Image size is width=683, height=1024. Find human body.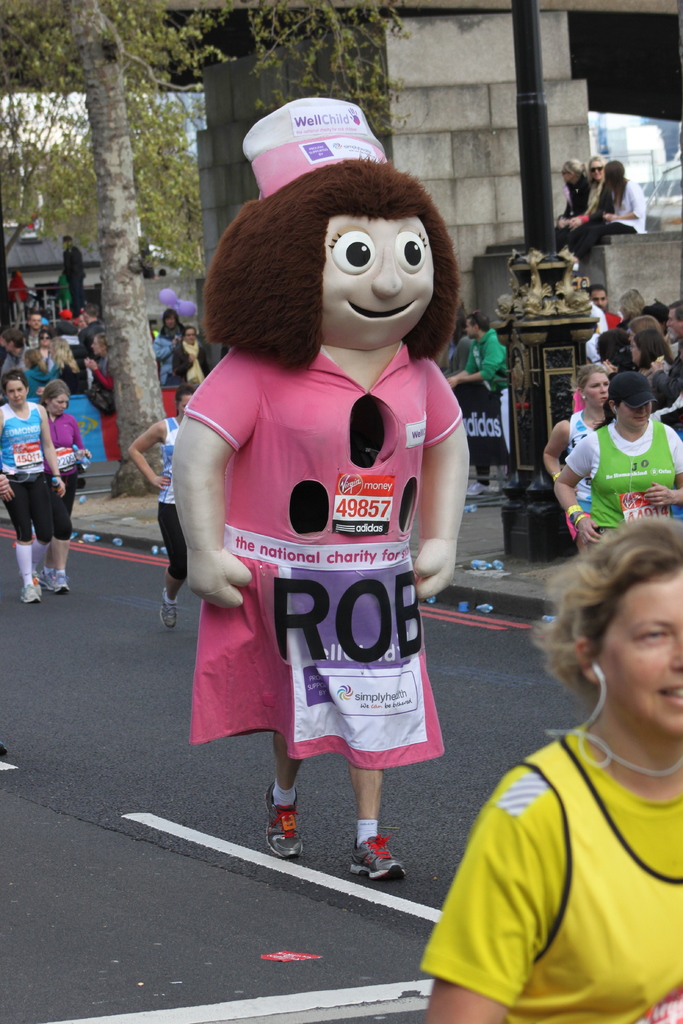
x1=561, y1=159, x2=605, y2=244.
